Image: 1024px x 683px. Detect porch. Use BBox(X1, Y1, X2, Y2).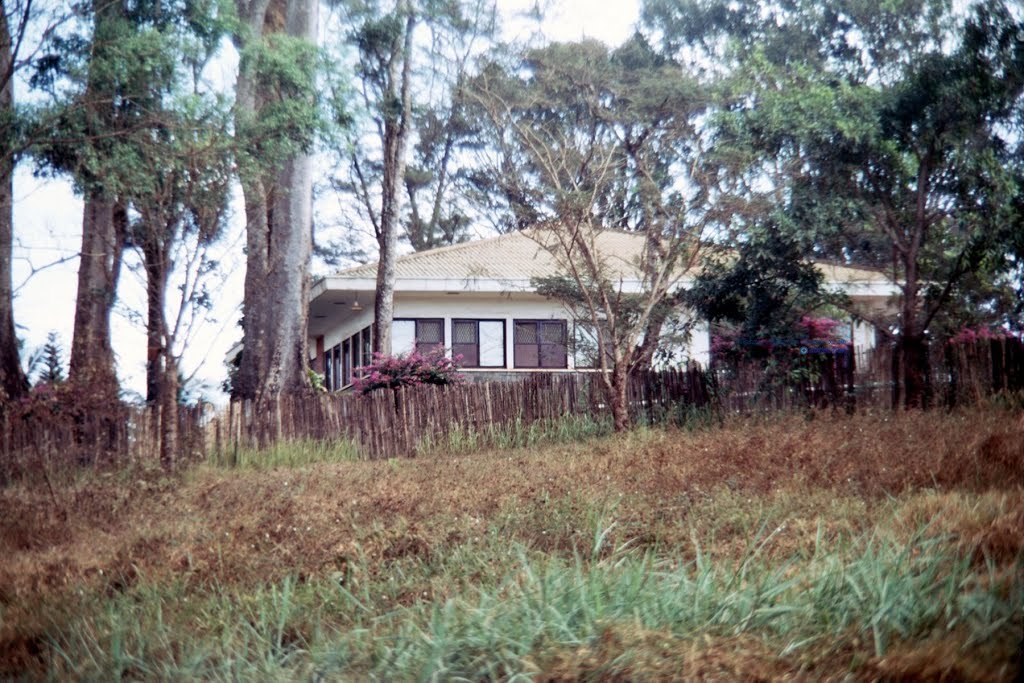
BBox(366, 362, 812, 458).
